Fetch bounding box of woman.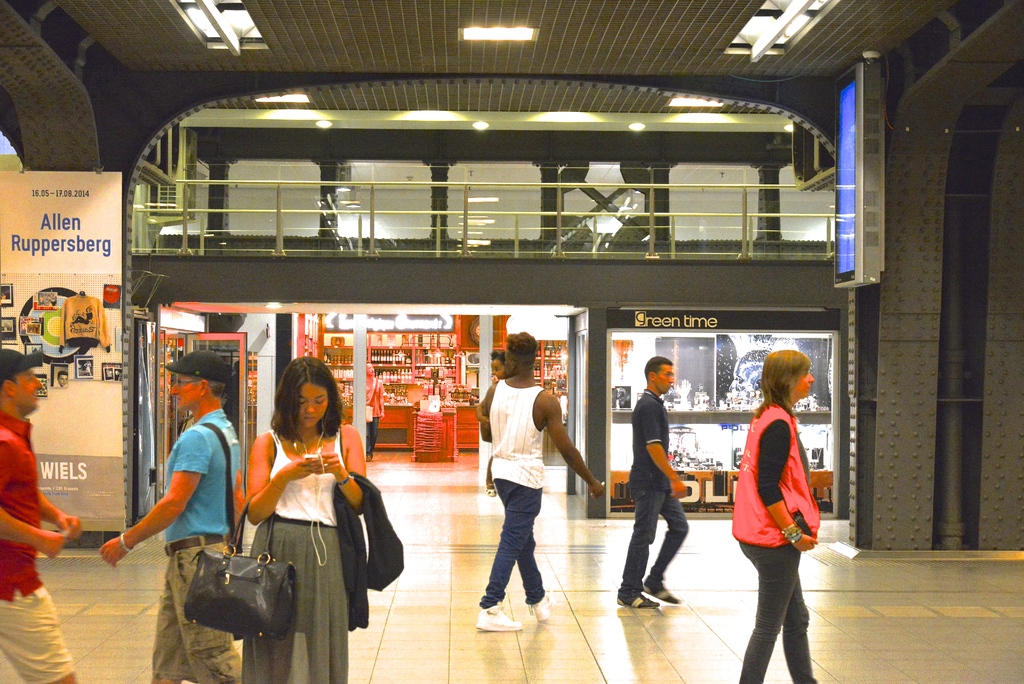
Bbox: <bbox>724, 349, 829, 683</bbox>.
